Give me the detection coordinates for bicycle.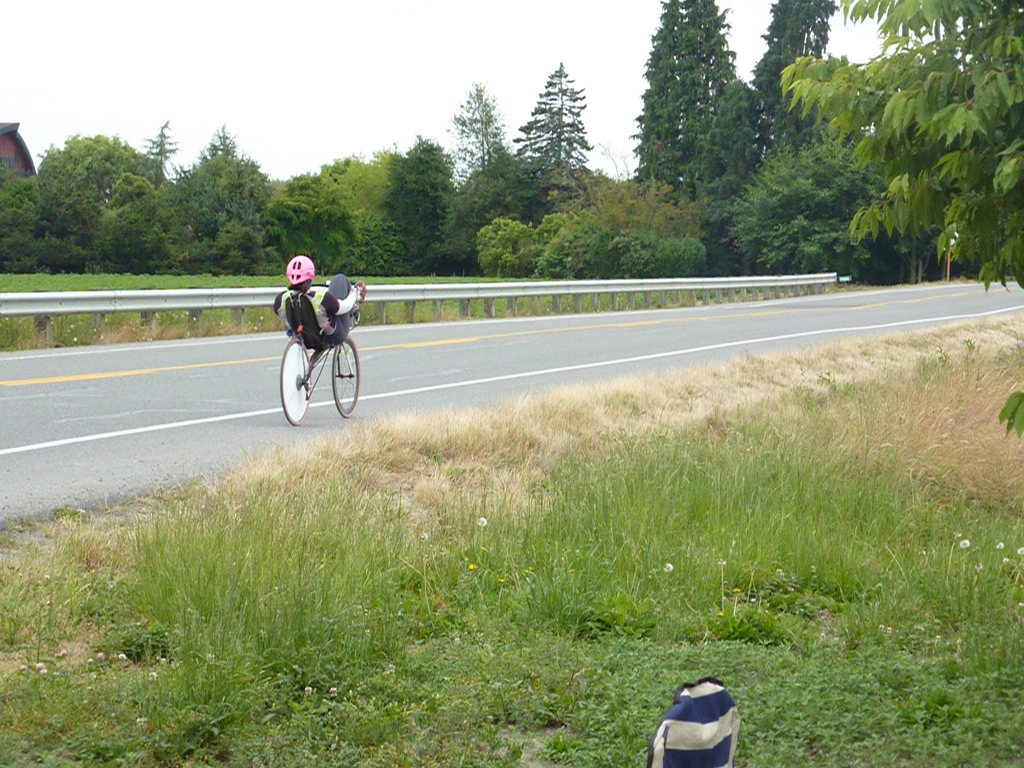
locate(290, 291, 367, 425).
